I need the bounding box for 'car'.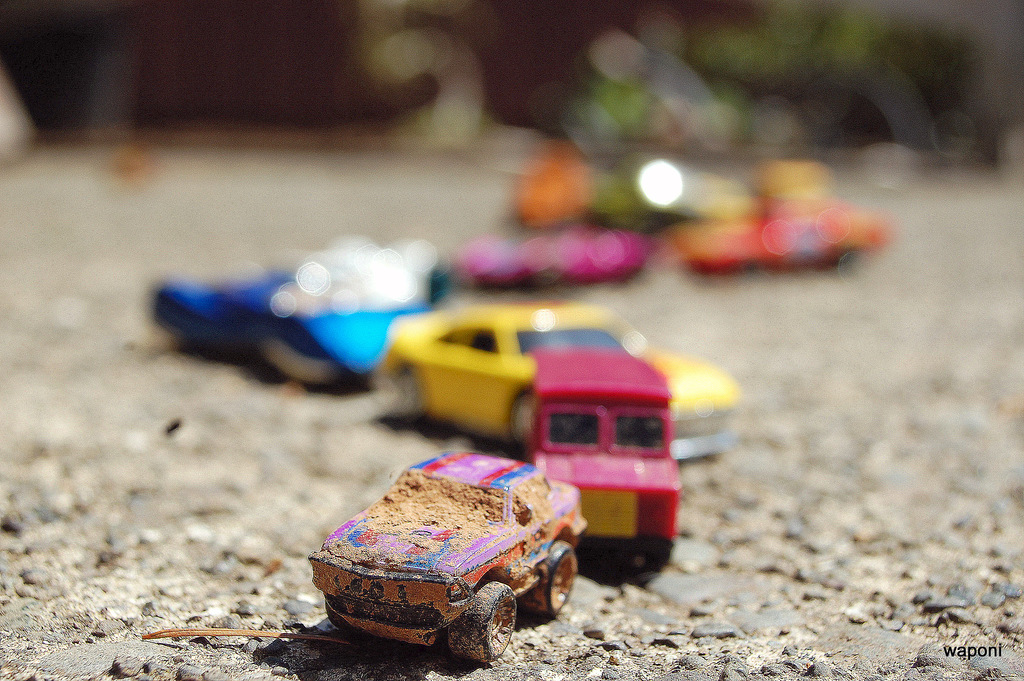
Here it is: {"x1": 668, "y1": 161, "x2": 883, "y2": 295}.
